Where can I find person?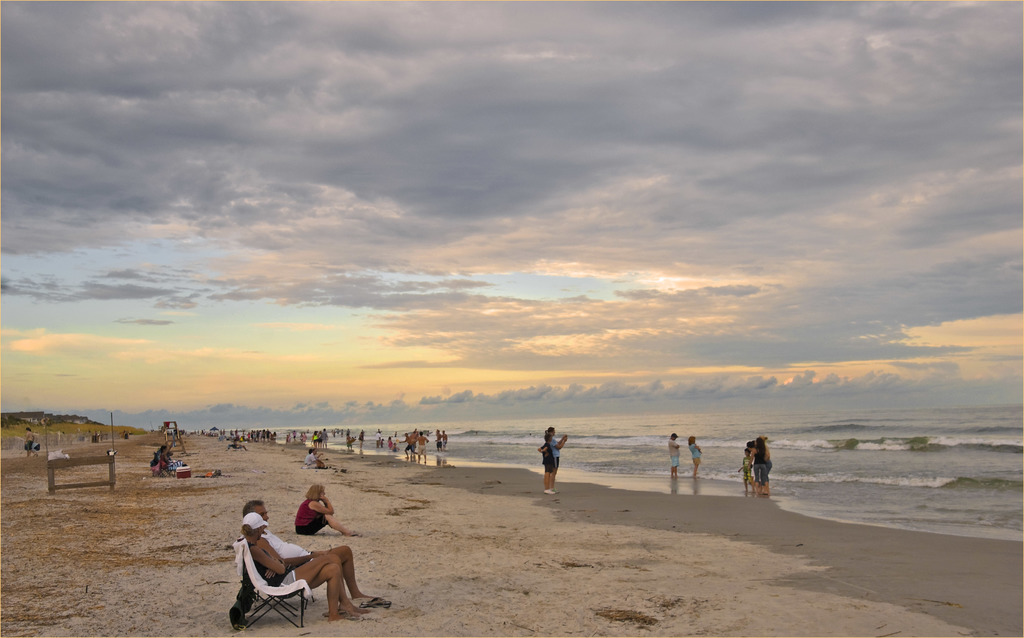
You can find it at rect(294, 484, 358, 534).
